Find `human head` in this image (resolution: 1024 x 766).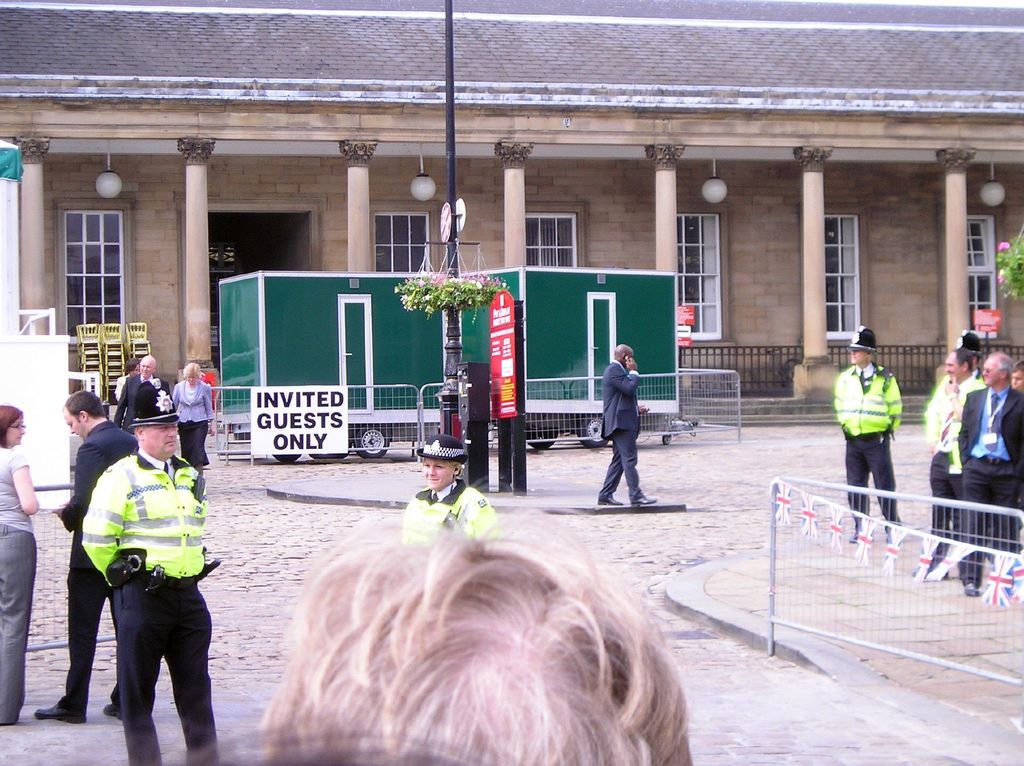
(184, 360, 204, 392).
